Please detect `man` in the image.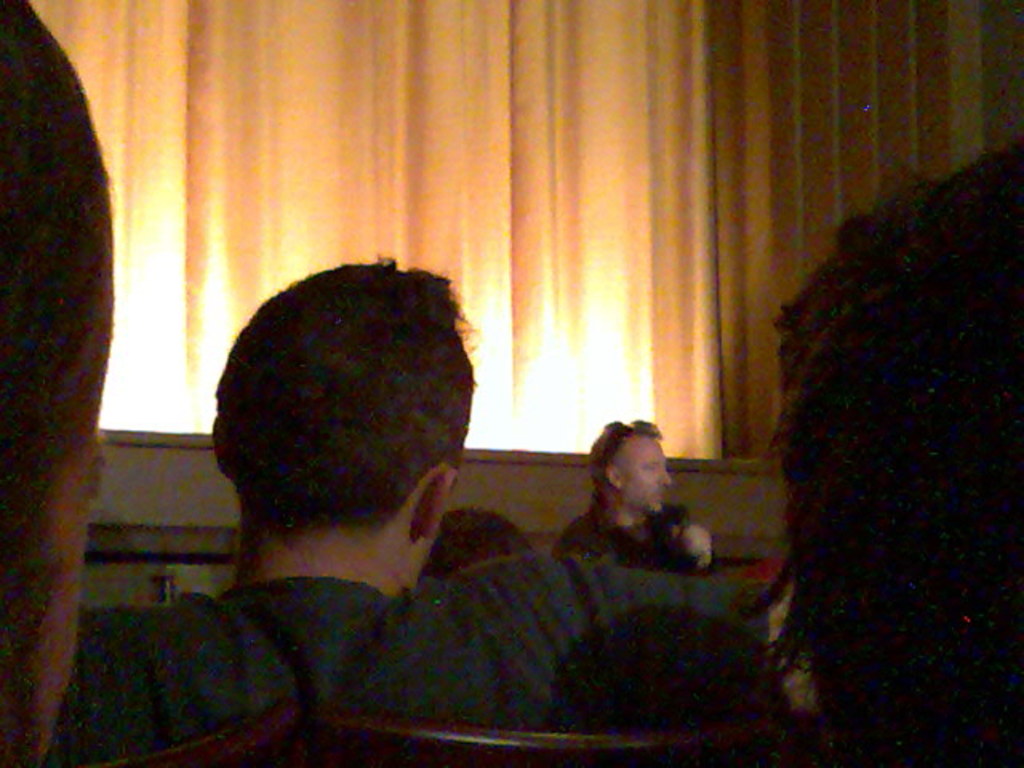
select_region(51, 253, 789, 766).
